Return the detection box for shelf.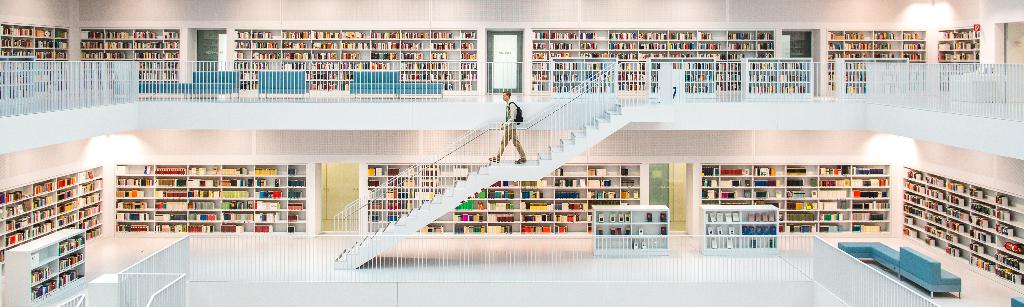
left=230, top=57, right=250, bottom=69.
